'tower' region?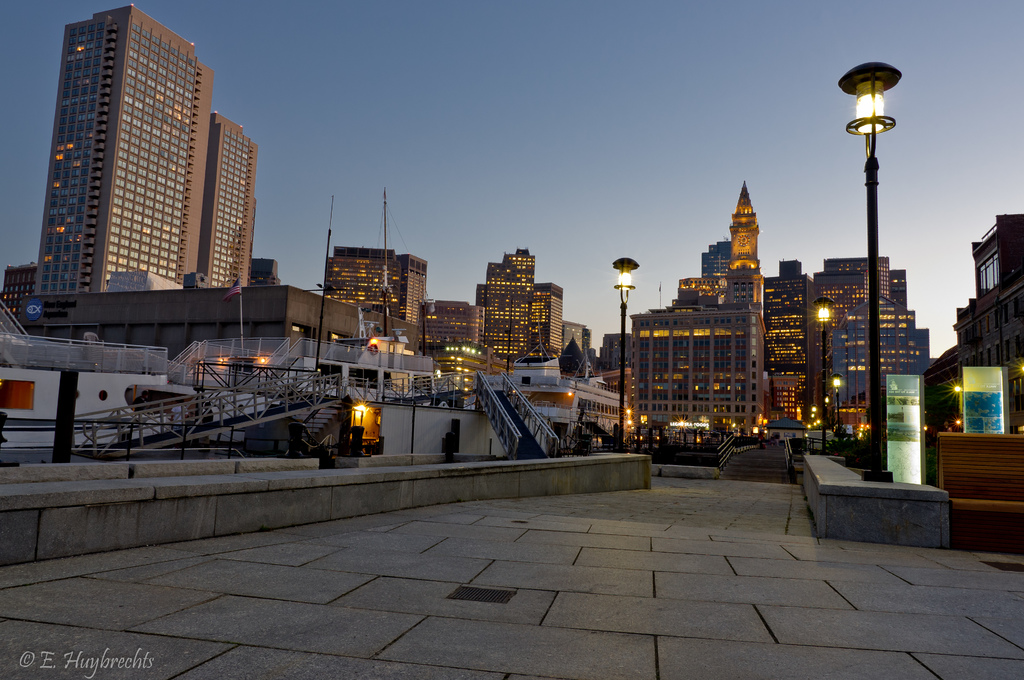
select_region(31, 0, 209, 293)
